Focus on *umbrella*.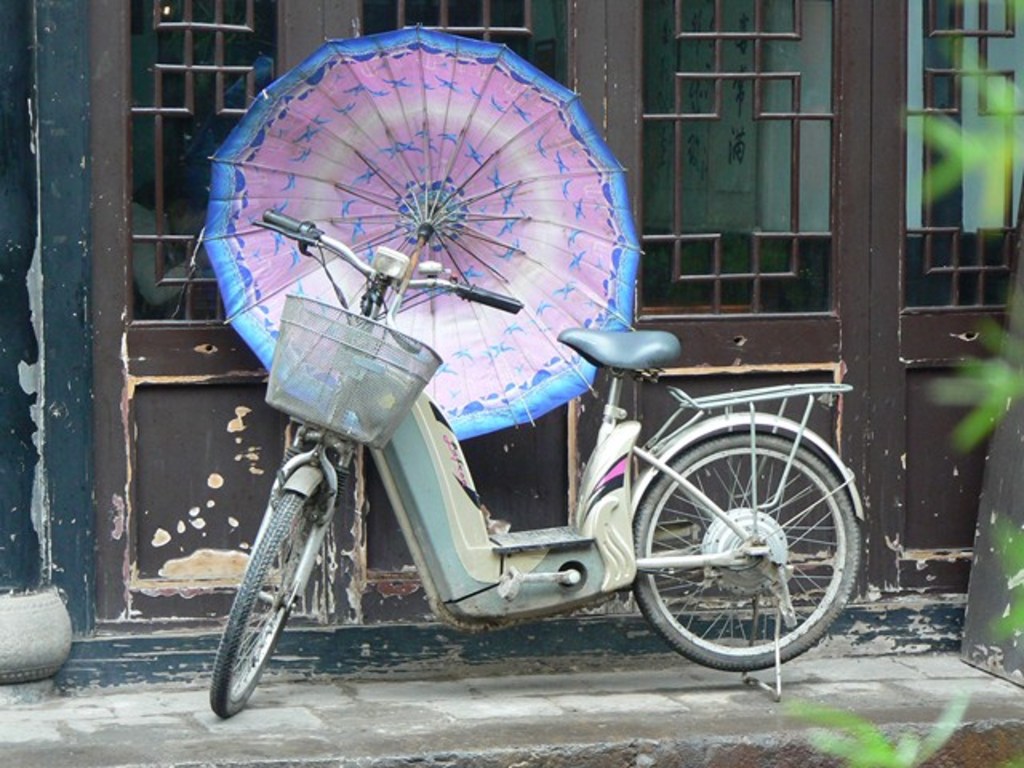
Focused at x1=195, y1=21, x2=648, y2=445.
